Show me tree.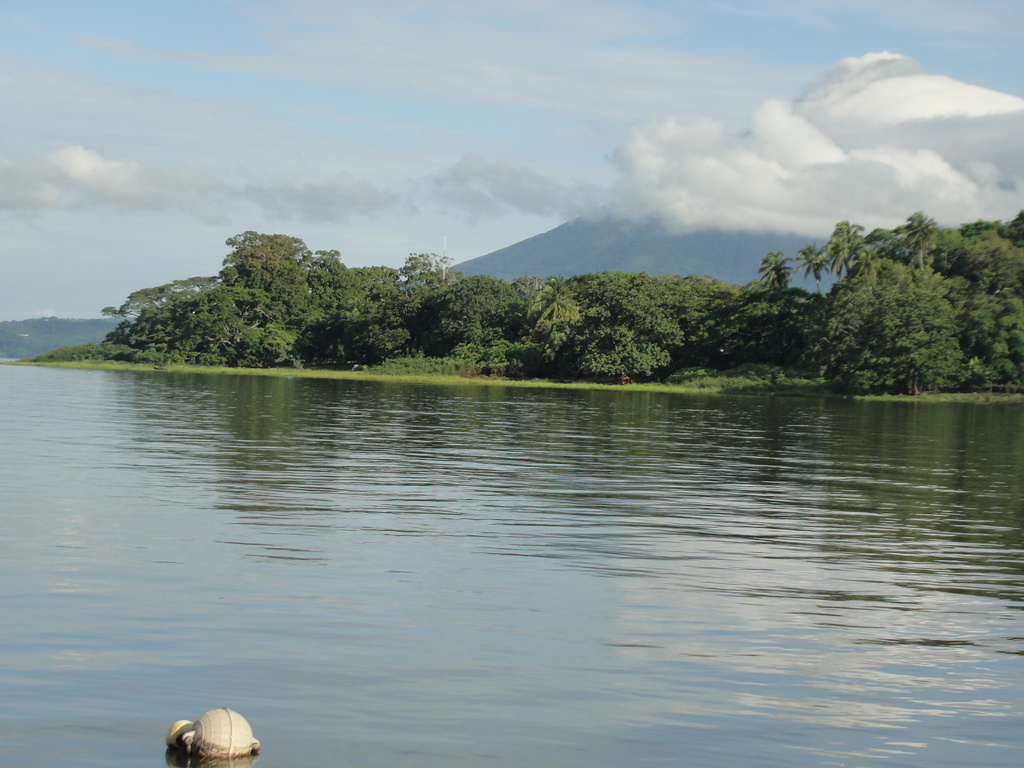
tree is here: [x1=900, y1=212, x2=947, y2=269].
